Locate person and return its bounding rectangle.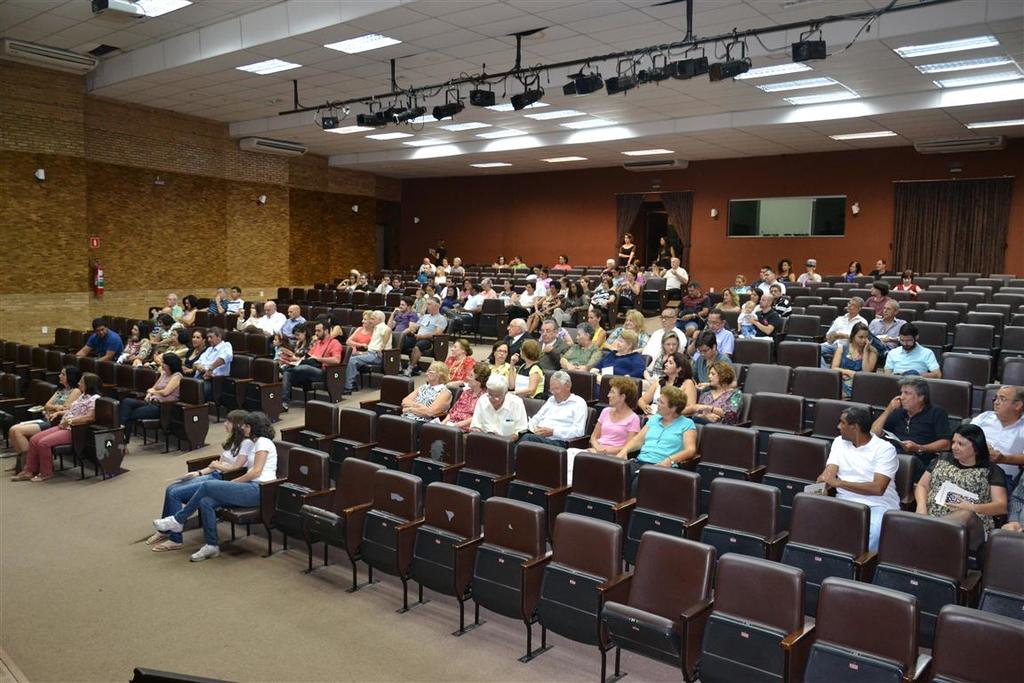
(883,320,940,376).
